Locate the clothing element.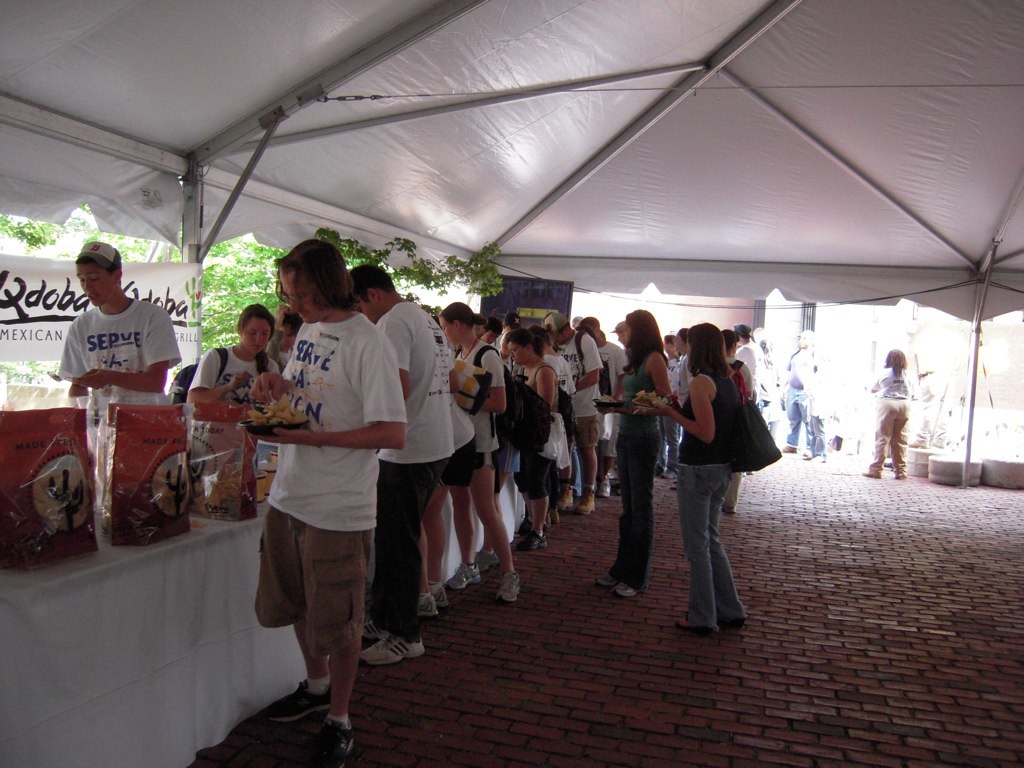
Element bbox: 71/295/195/453.
